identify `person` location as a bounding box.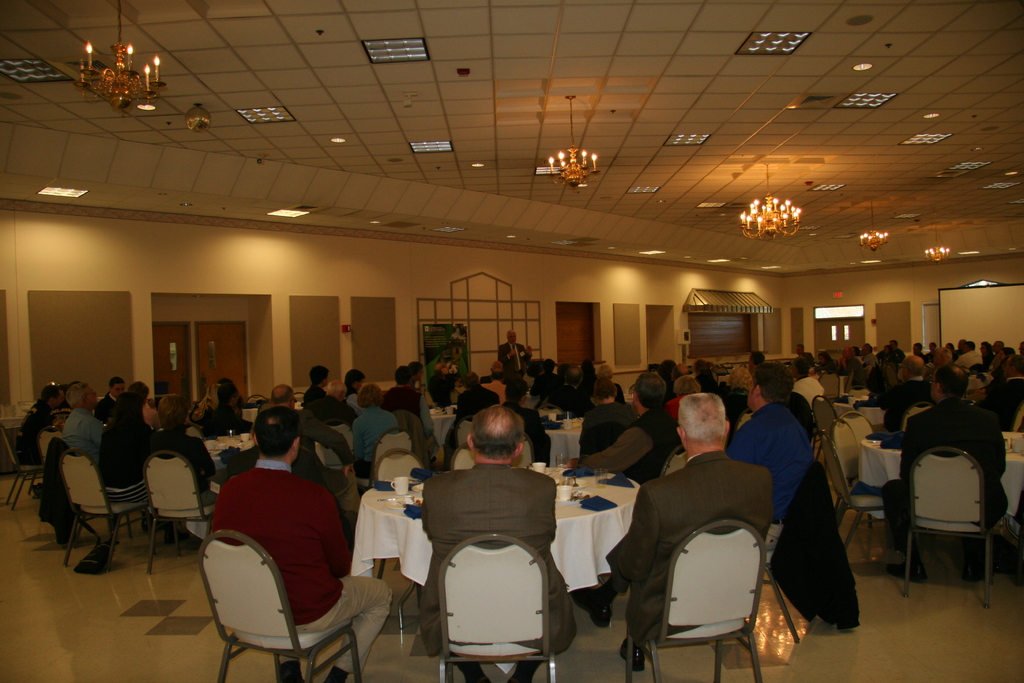
140, 388, 221, 496.
